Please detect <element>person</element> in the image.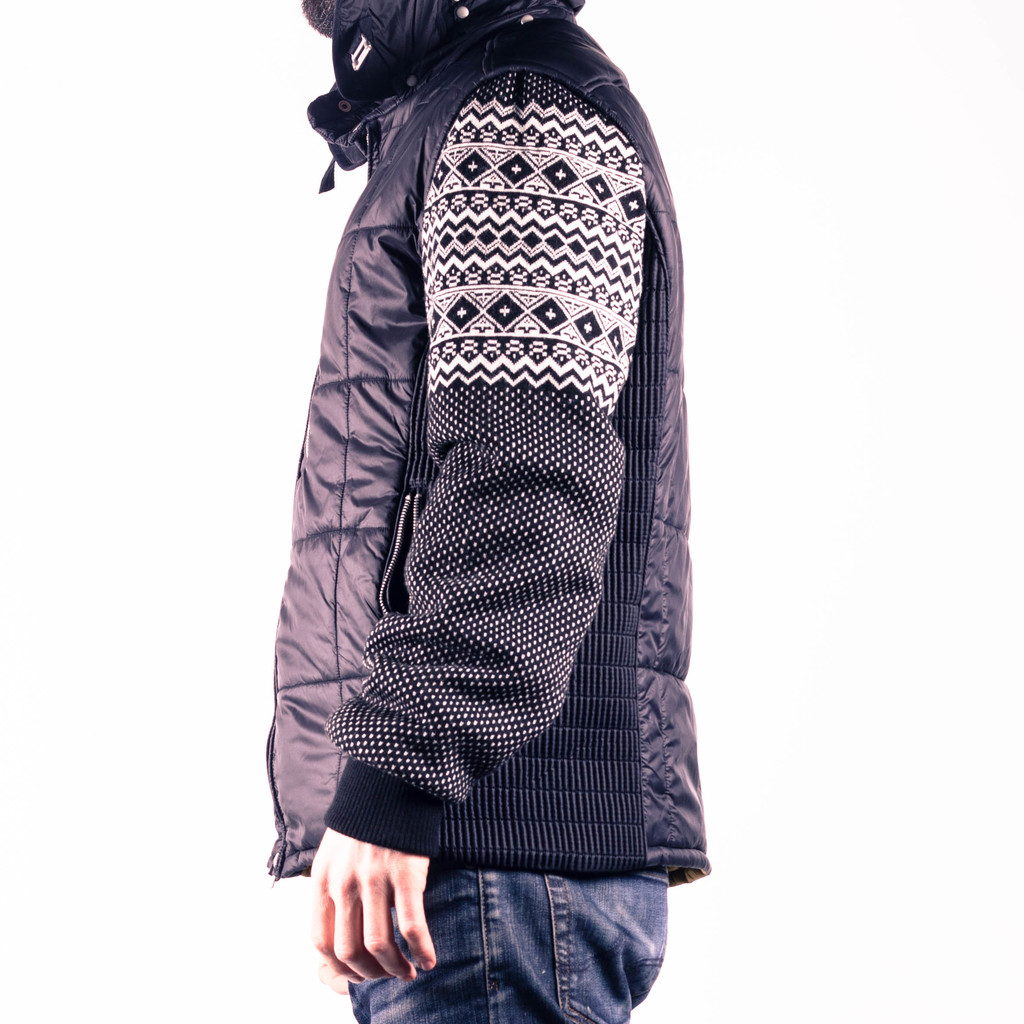
region(266, 0, 711, 1023).
